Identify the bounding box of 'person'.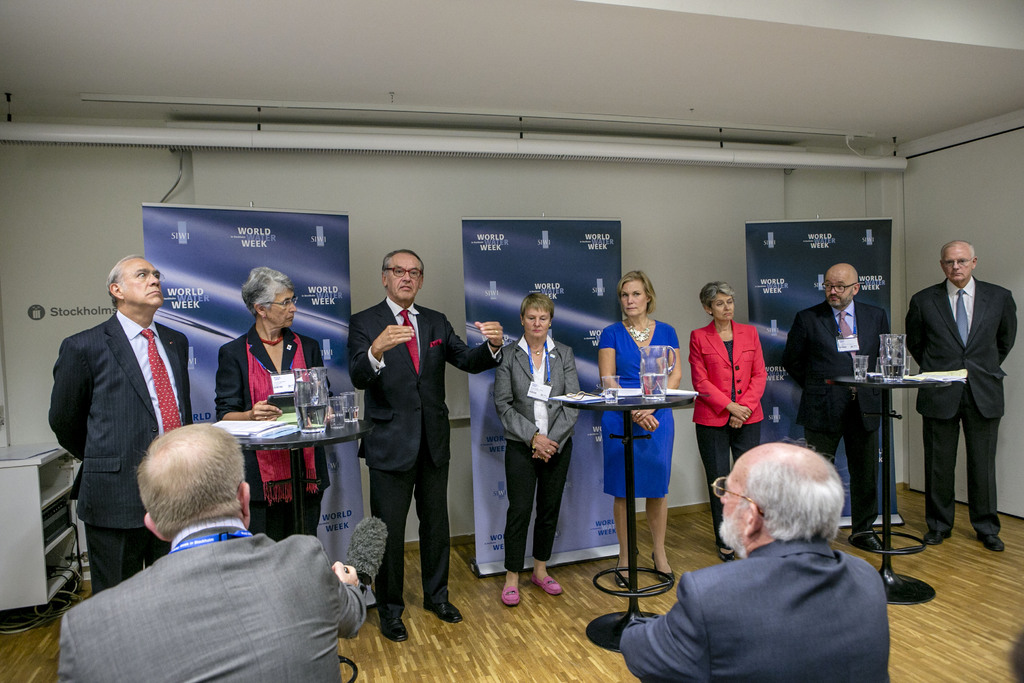
box=[899, 239, 1021, 555].
